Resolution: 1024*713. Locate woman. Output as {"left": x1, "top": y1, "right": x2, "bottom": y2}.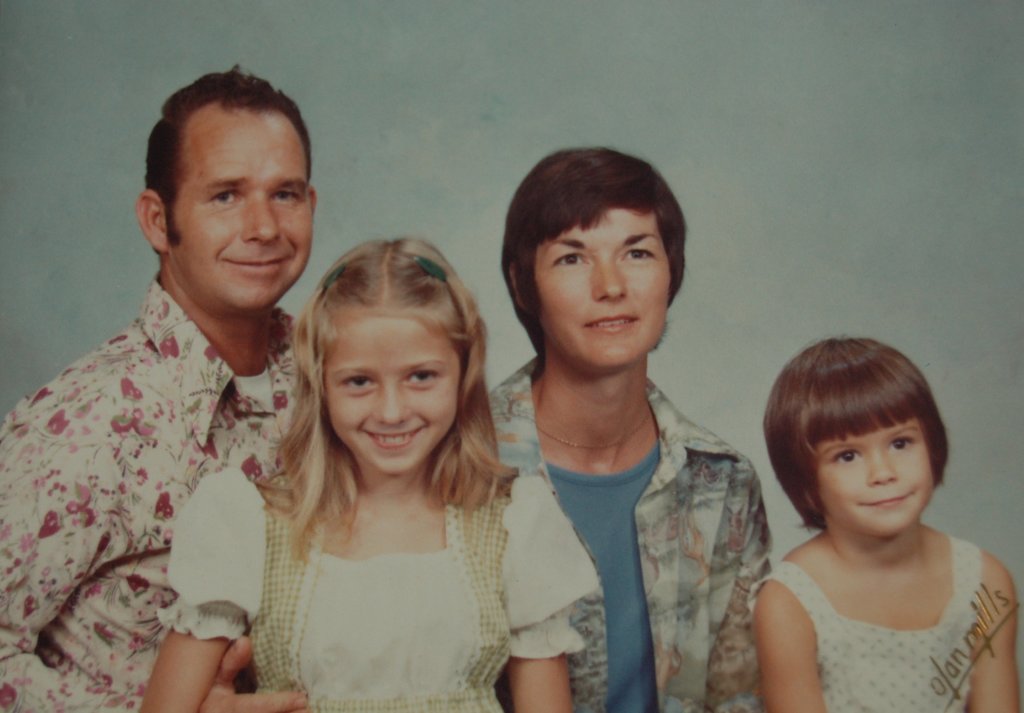
{"left": 466, "top": 146, "right": 754, "bottom": 712}.
